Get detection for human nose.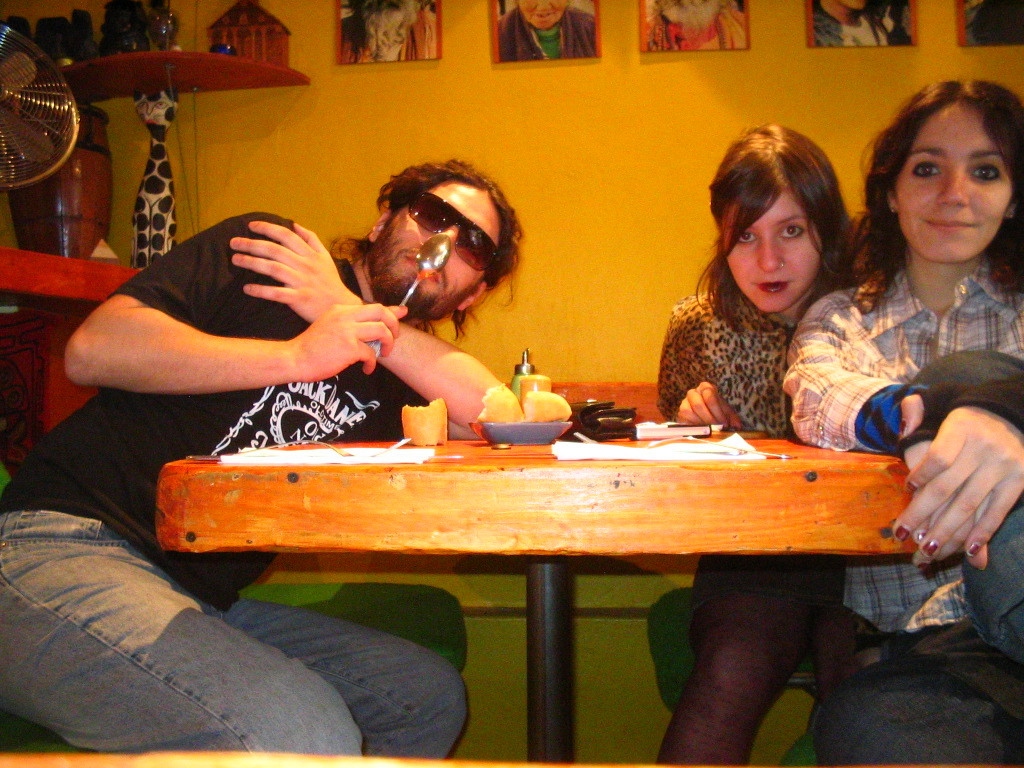
Detection: (438, 224, 458, 252).
